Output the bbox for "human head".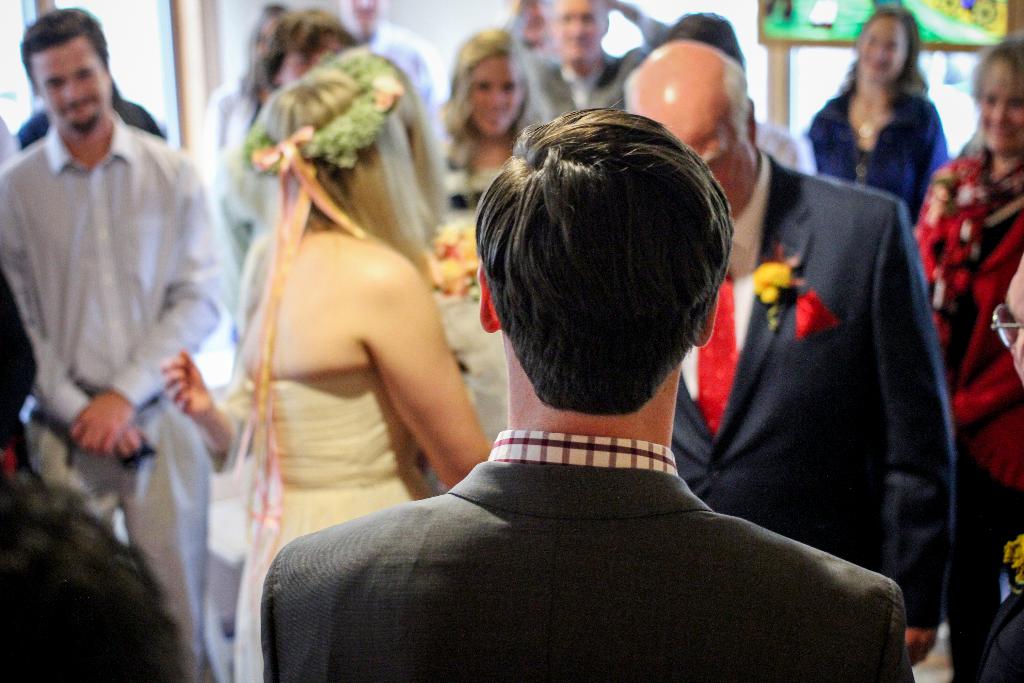
region(0, 477, 194, 682).
